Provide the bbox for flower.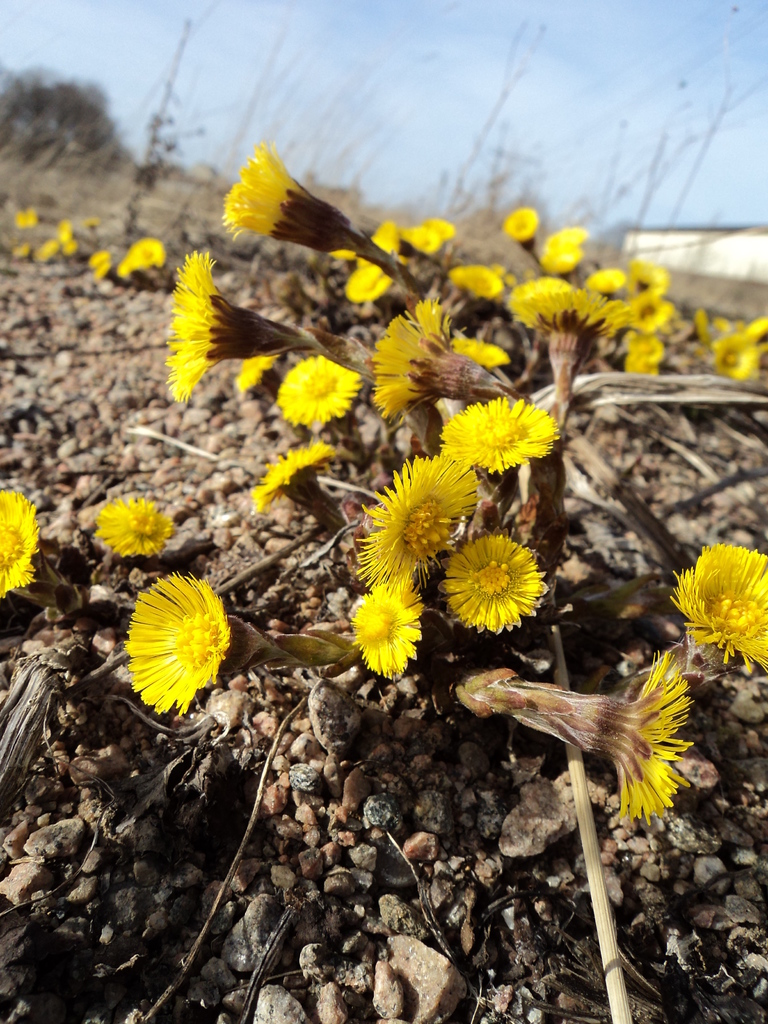
[left=98, top=492, right=173, bottom=556].
